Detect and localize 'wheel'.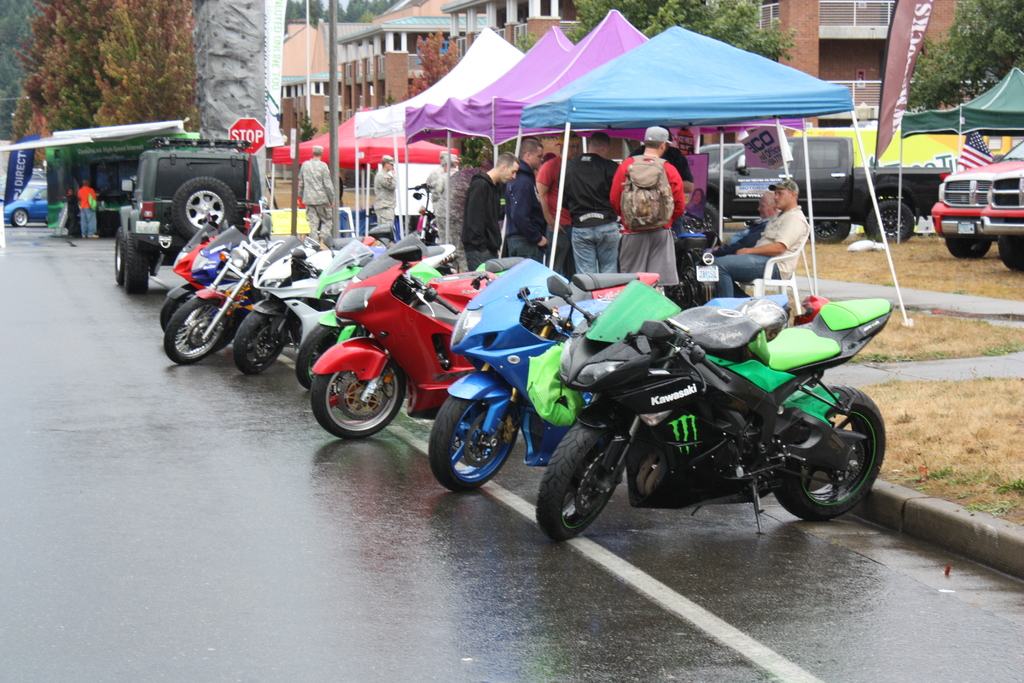
Localized at <box>537,409,642,541</box>.
